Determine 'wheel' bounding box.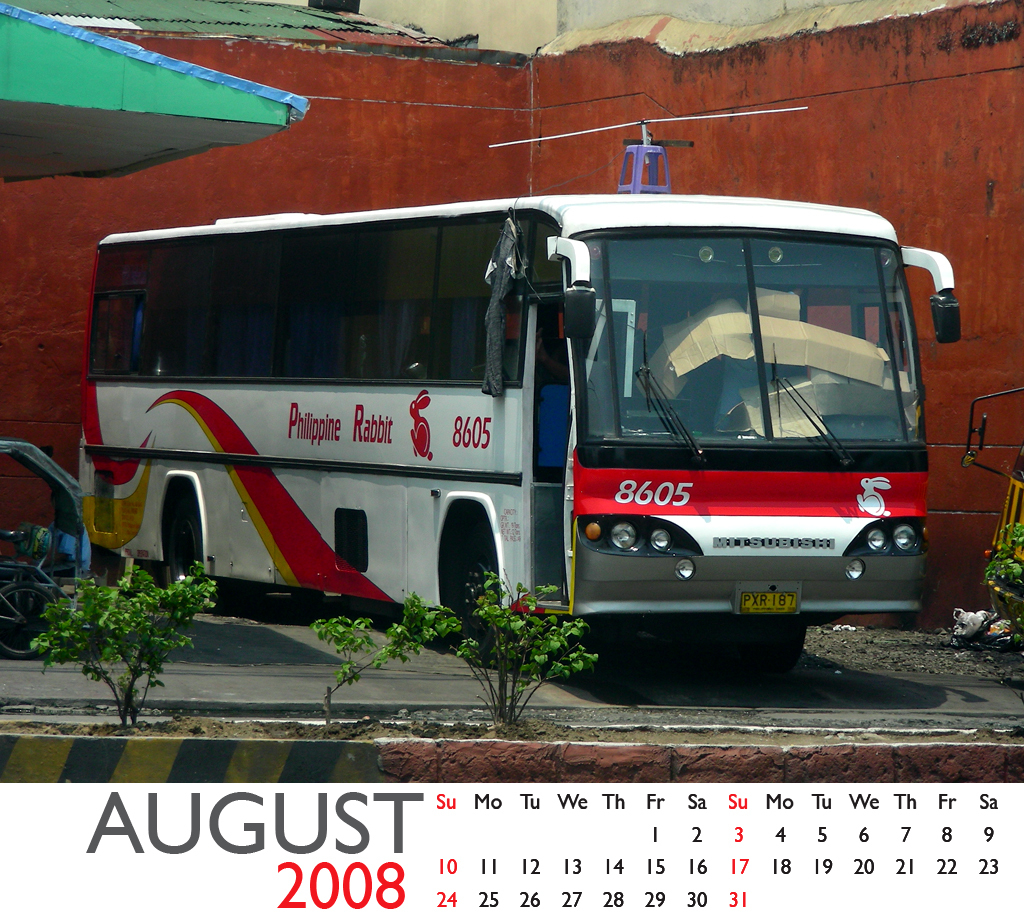
Determined: (443, 529, 502, 646).
